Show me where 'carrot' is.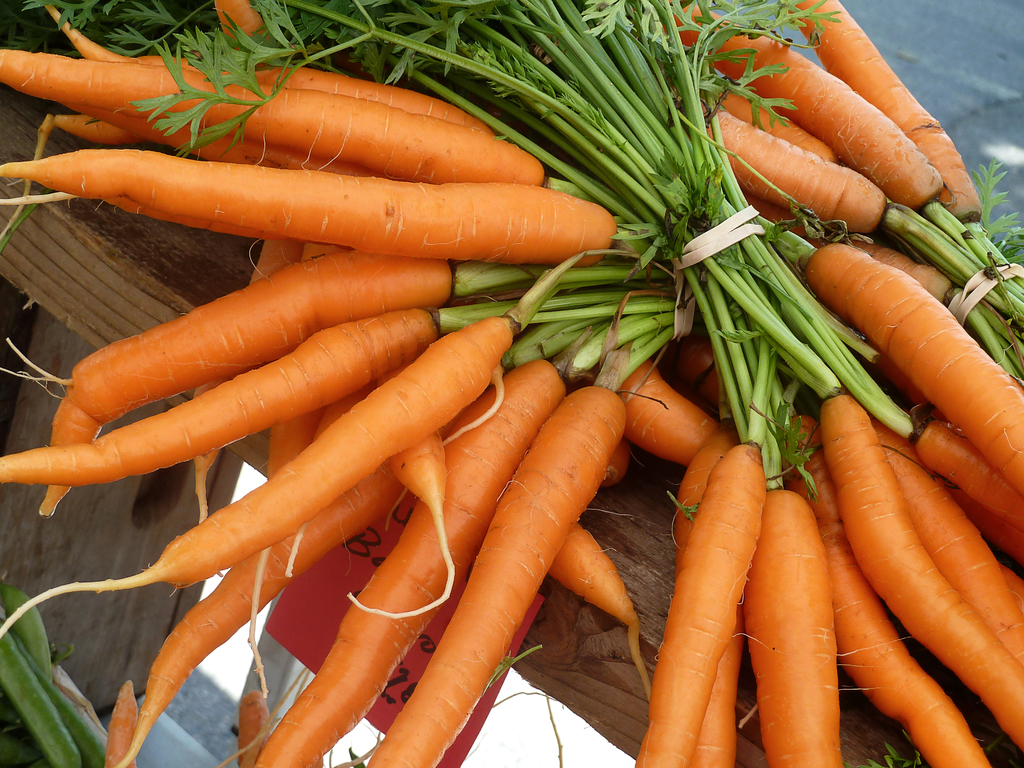
'carrot' is at x1=362 y1=325 x2=674 y2=767.
